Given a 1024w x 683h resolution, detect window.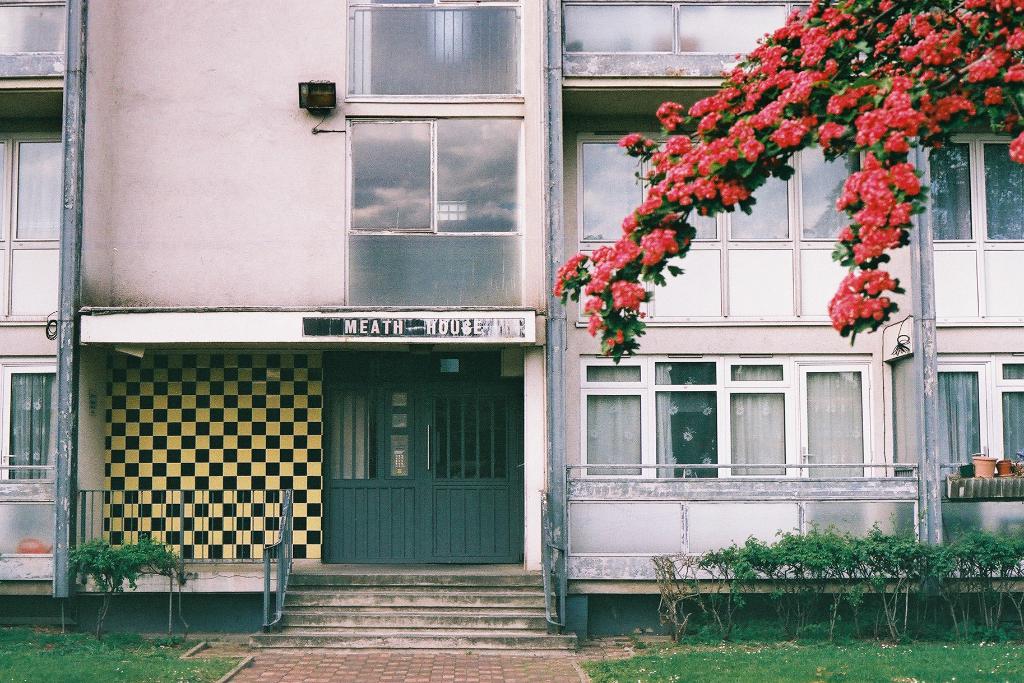
(left=580, top=355, right=790, bottom=481).
